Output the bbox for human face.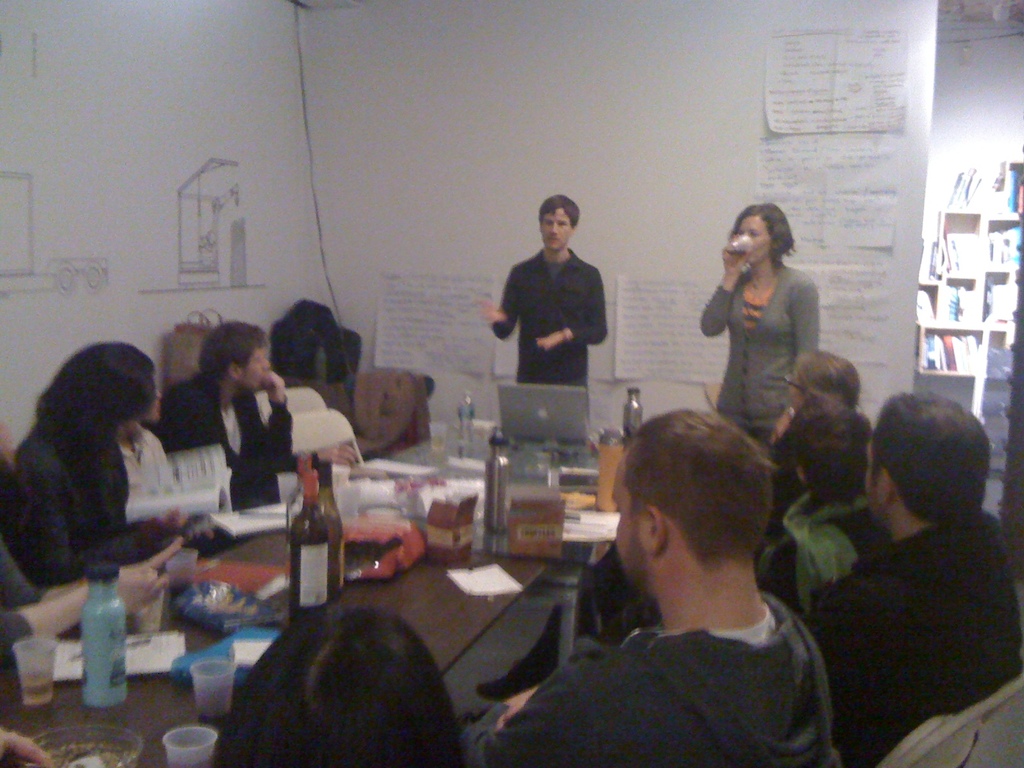
detection(140, 394, 163, 426).
